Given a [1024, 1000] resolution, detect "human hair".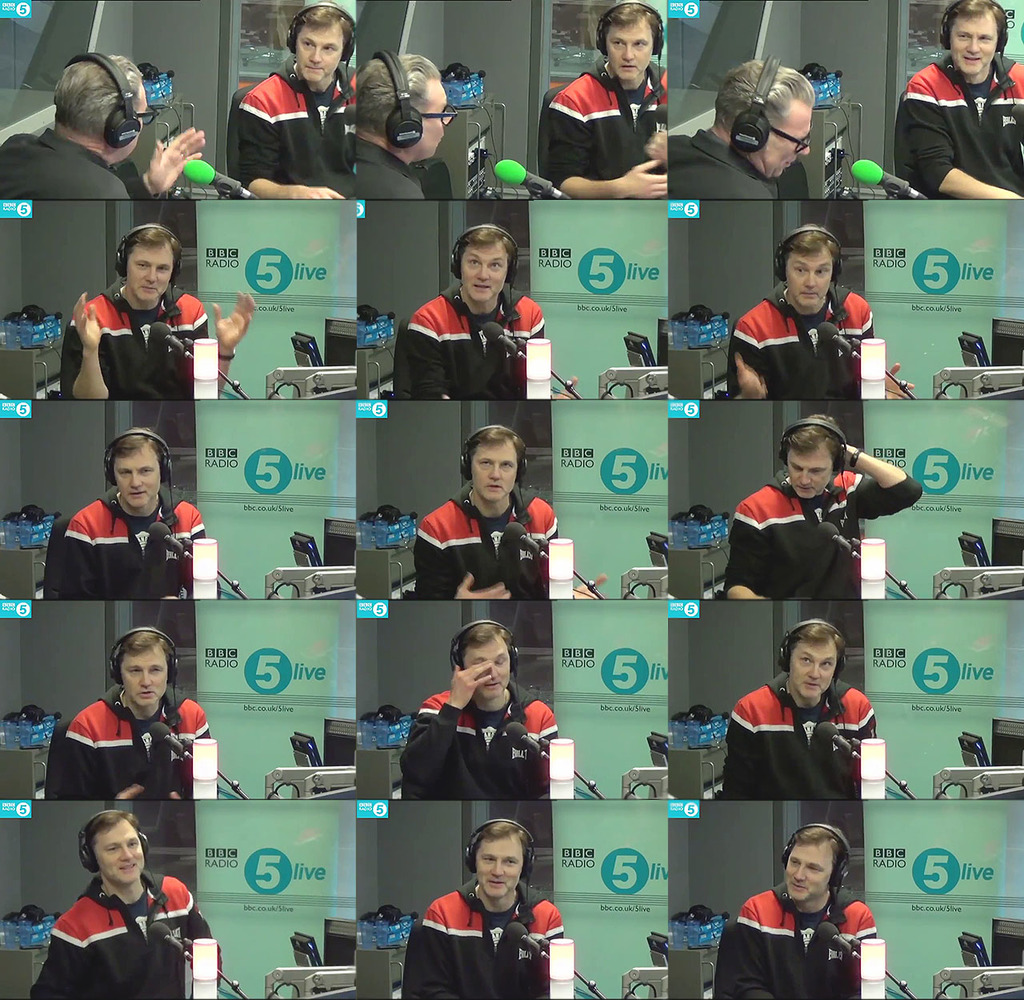
[left=350, top=47, right=446, bottom=134].
